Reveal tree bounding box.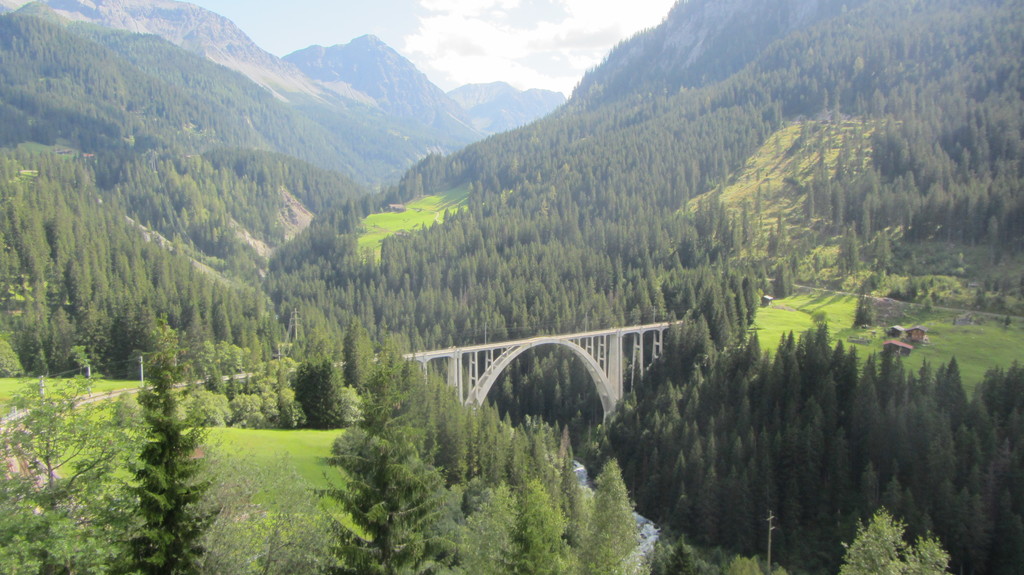
Revealed: bbox=[394, 158, 425, 200].
